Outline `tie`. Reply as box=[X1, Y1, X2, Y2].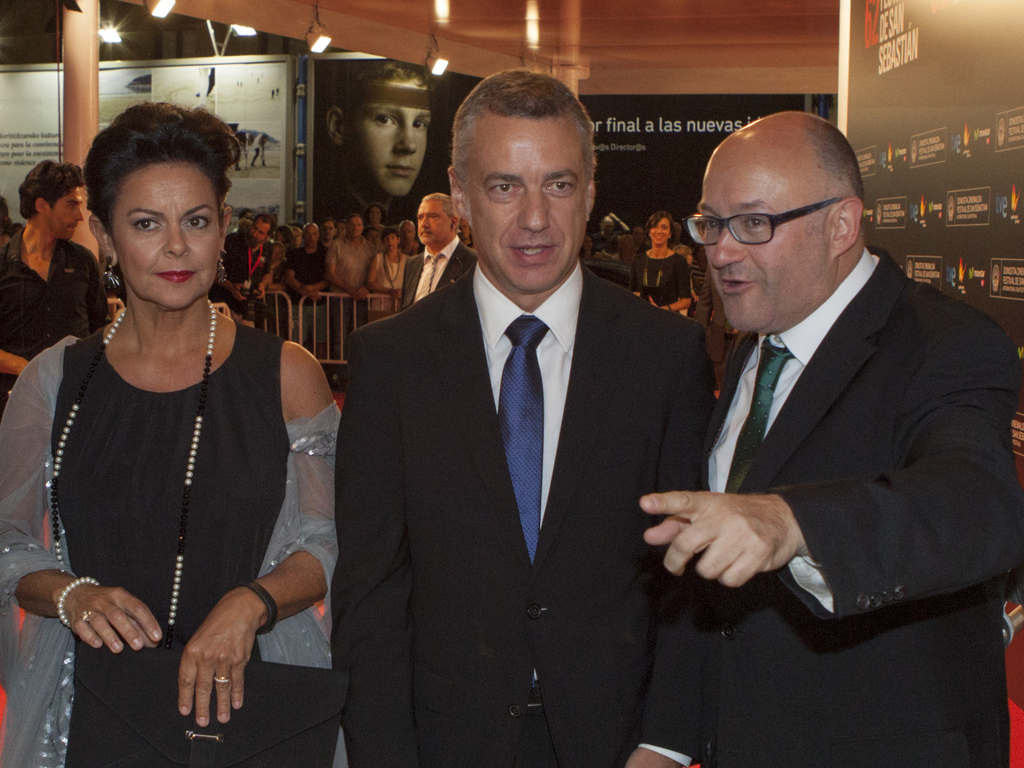
box=[721, 331, 796, 500].
